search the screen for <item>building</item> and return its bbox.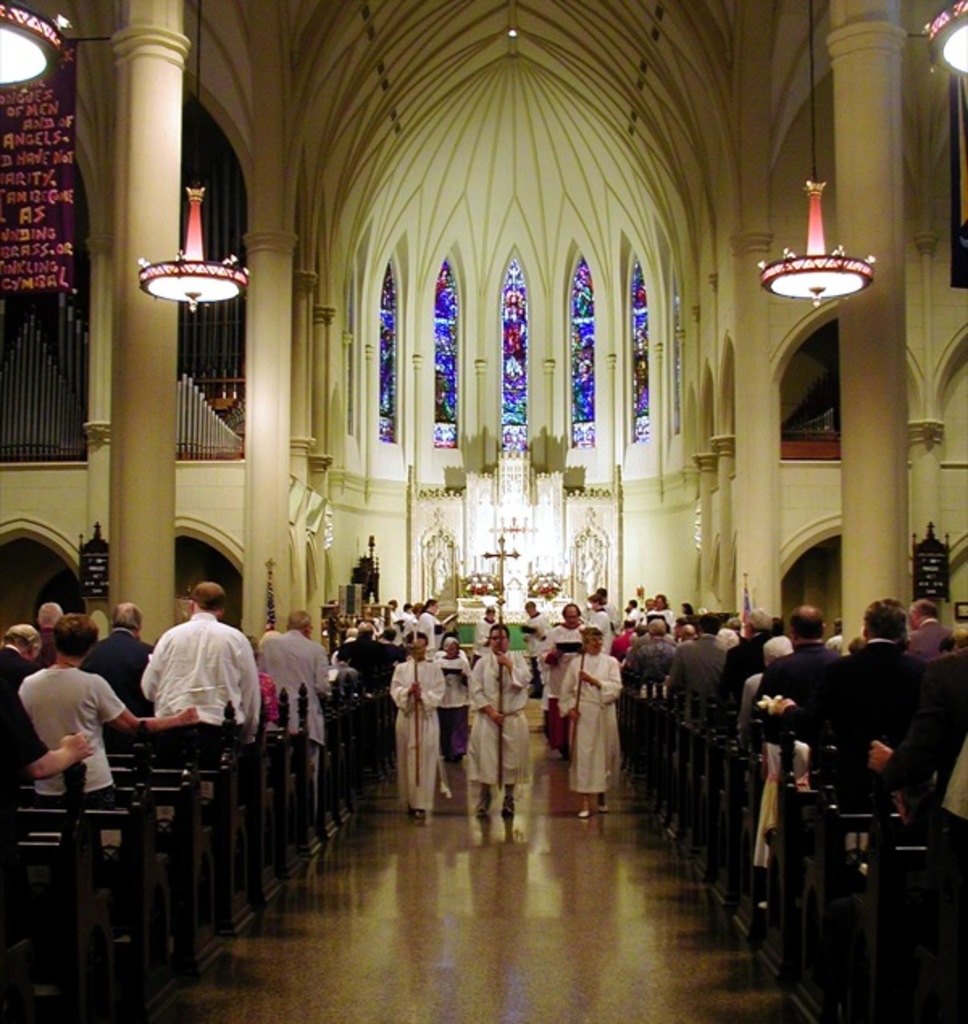
Found: 0, 0, 966, 1022.
